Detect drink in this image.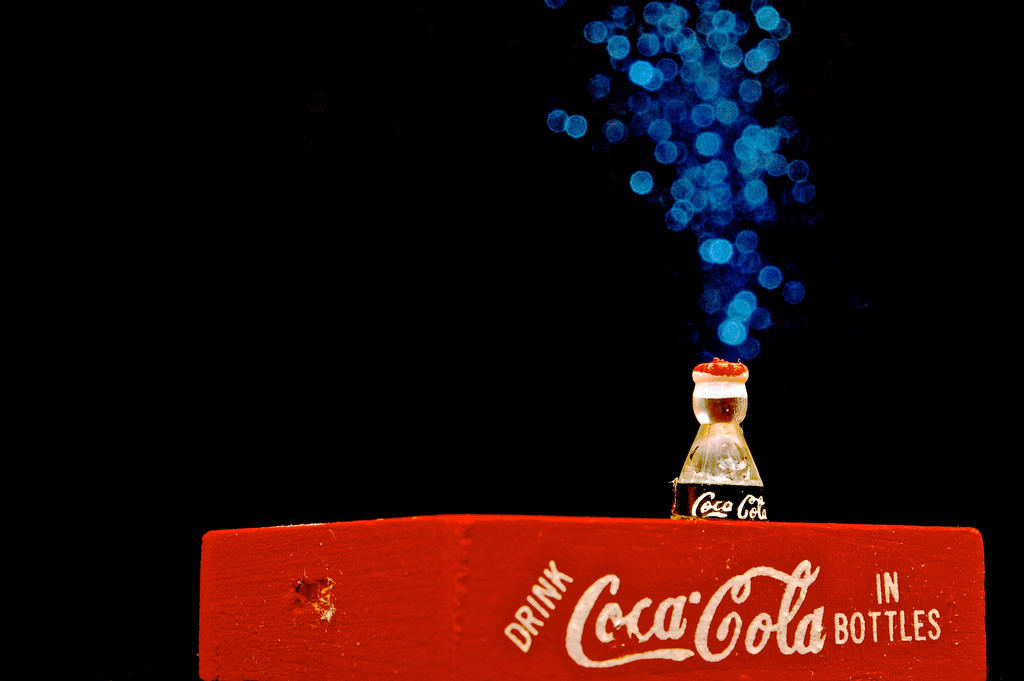
Detection: BBox(679, 382, 764, 509).
